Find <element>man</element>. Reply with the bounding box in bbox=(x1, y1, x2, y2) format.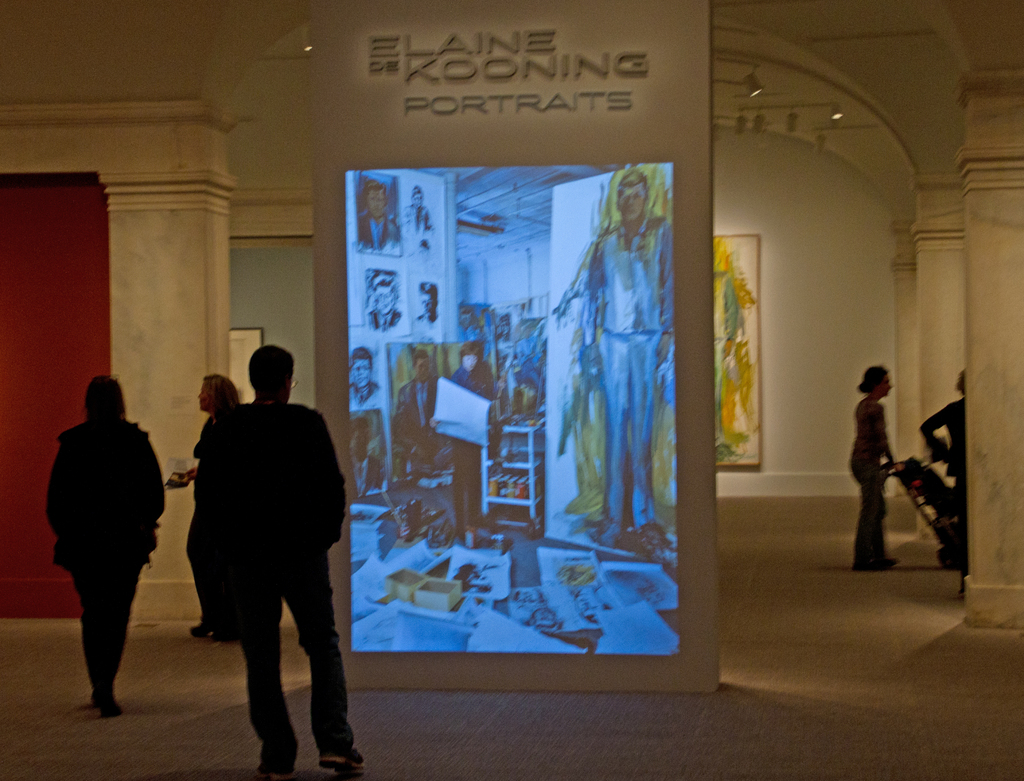
bbox=(501, 319, 548, 413).
